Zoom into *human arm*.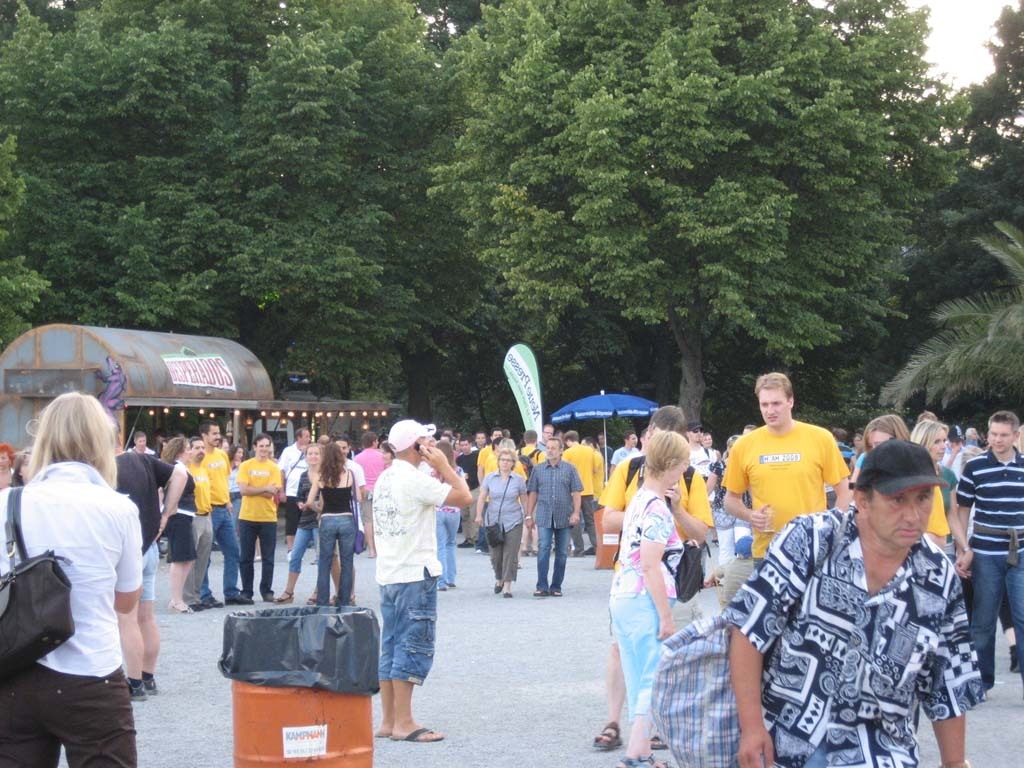
Zoom target: [left=150, top=453, right=188, bottom=537].
